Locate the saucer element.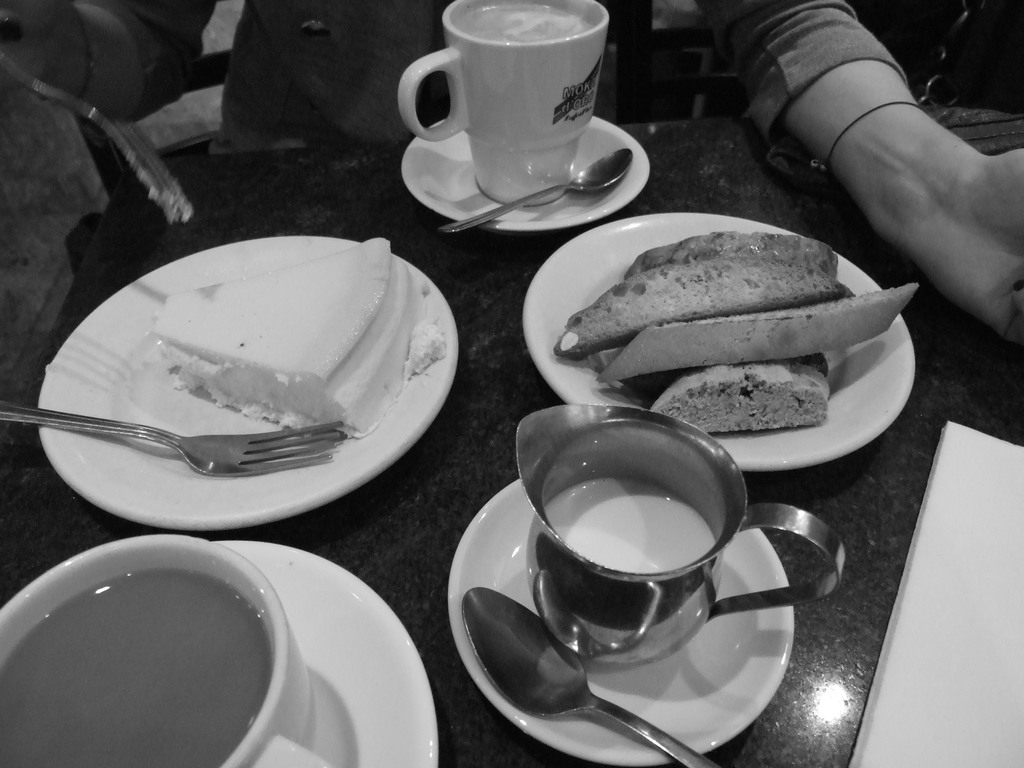
Element bbox: [left=442, top=478, right=794, bottom=767].
